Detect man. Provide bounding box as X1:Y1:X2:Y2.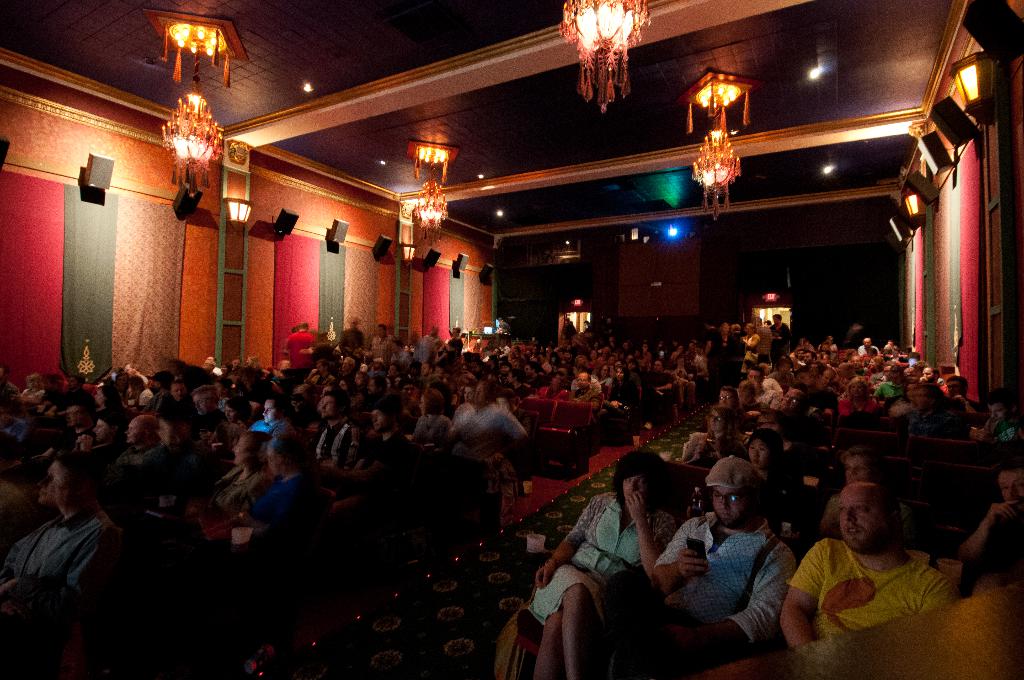
974:384:1020:445.
